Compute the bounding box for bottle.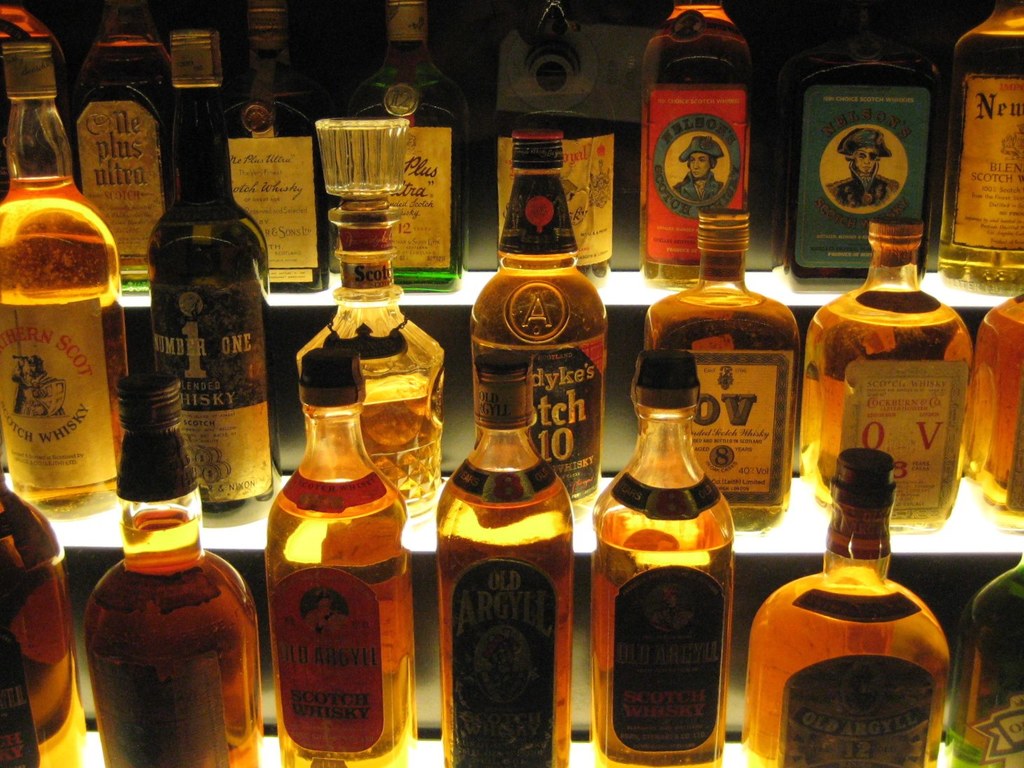
[left=66, top=494, right=251, bottom=760].
